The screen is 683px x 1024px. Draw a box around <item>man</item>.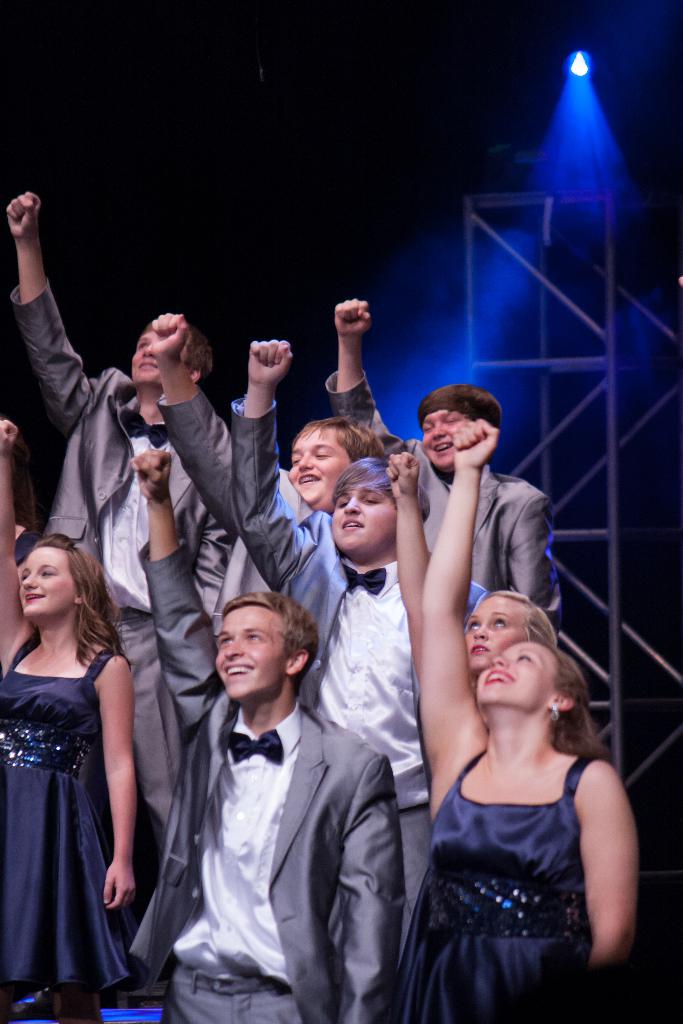
x1=1 y1=184 x2=239 y2=870.
